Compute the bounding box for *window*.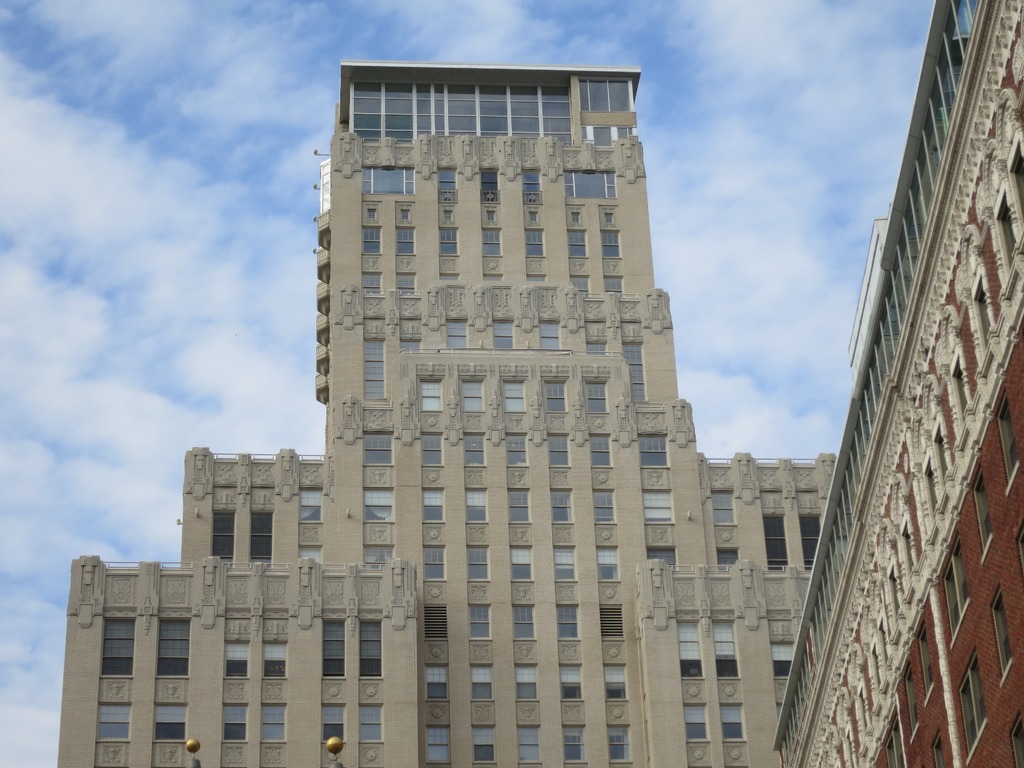
region(584, 342, 607, 354).
